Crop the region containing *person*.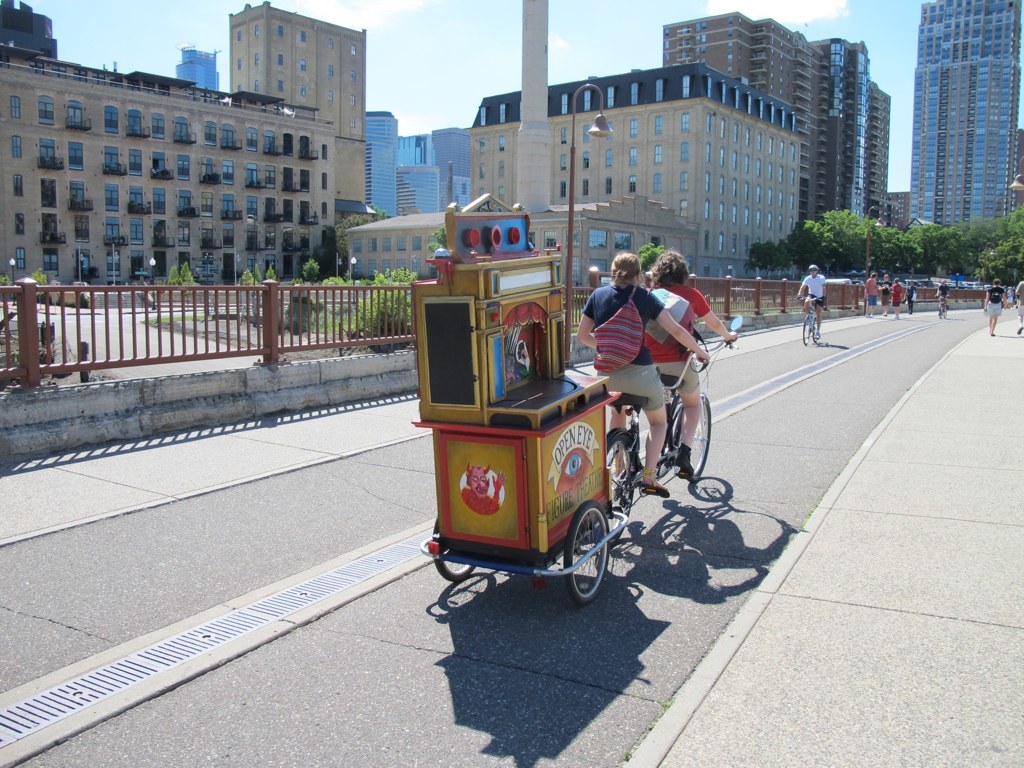
Crop region: bbox(890, 282, 903, 309).
